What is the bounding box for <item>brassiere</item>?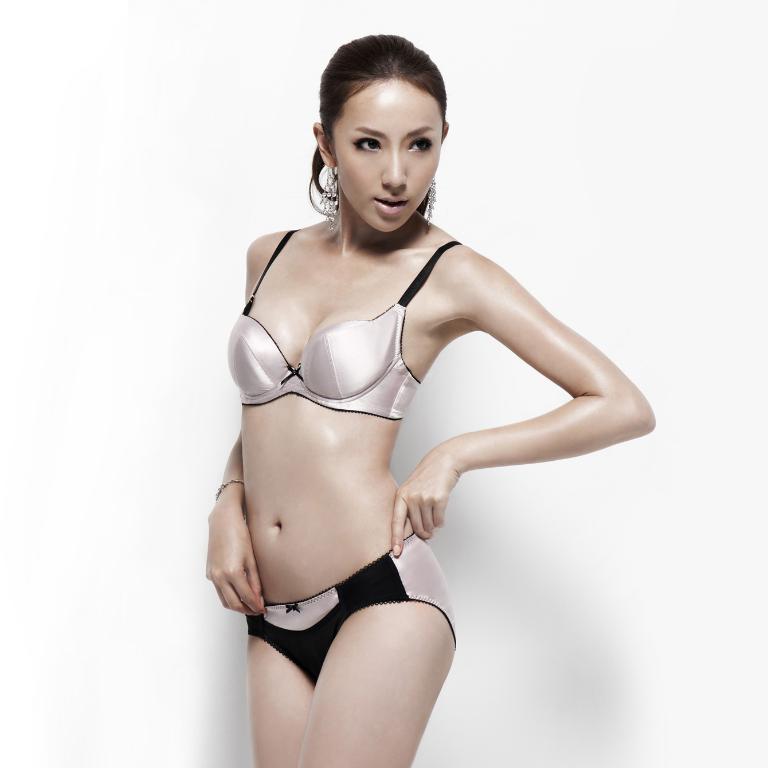
Rect(225, 222, 467, 417).
